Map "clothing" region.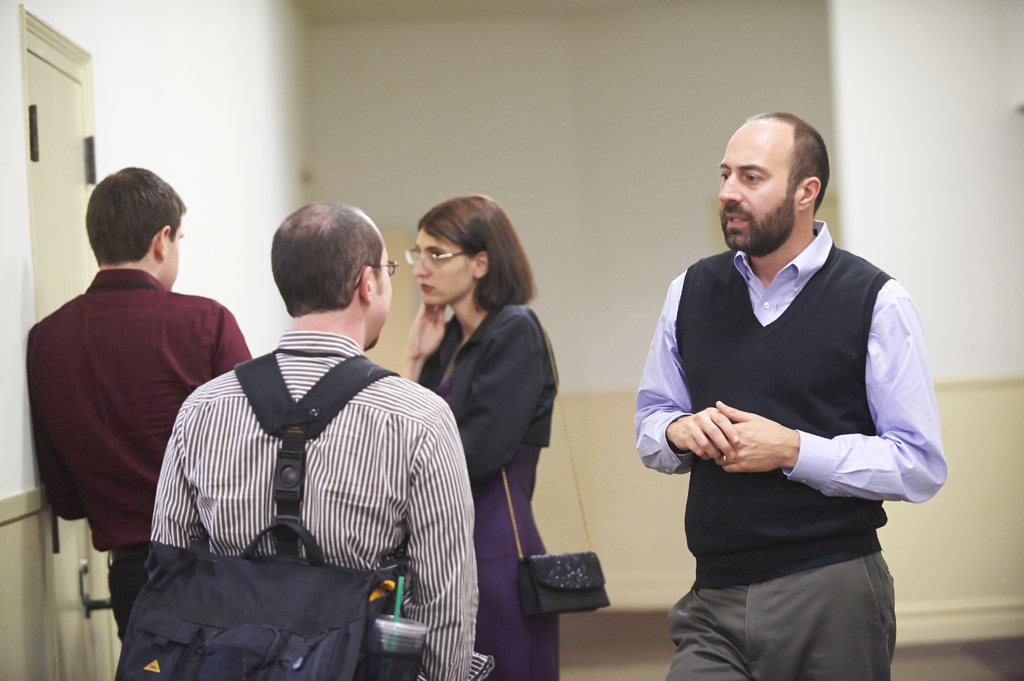
Mapped to <region>625, 205, 944, 680</region>.
